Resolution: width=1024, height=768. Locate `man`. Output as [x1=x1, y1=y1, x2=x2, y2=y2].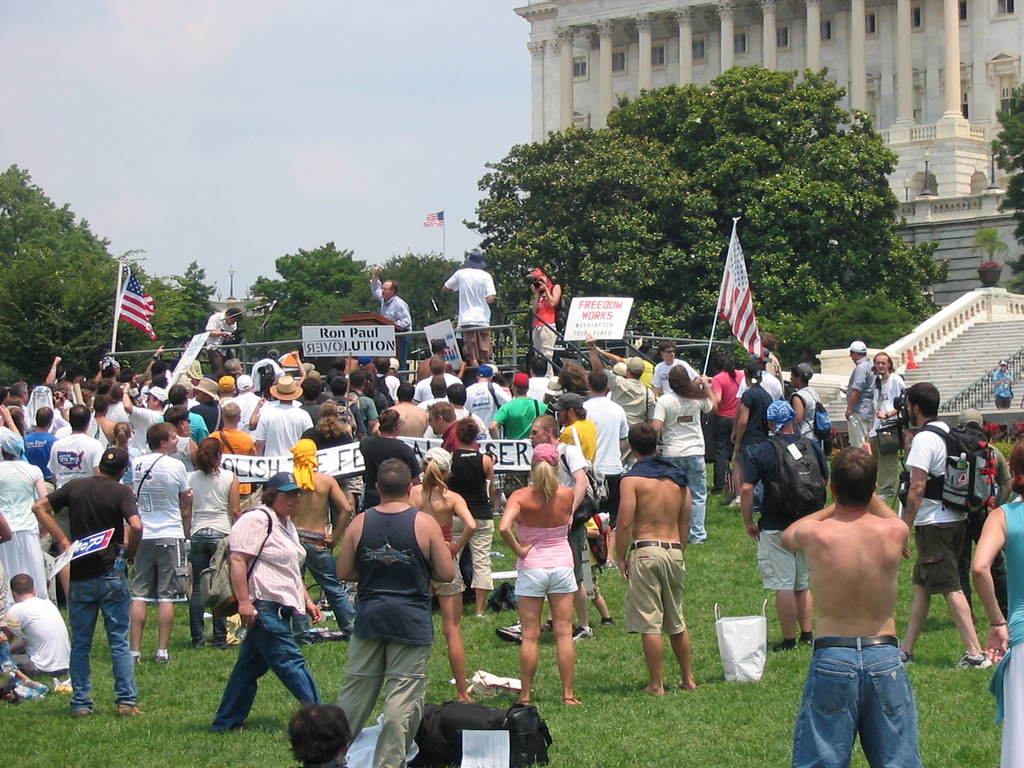
[x1=447, y1=387, x2=479, y2=415].
